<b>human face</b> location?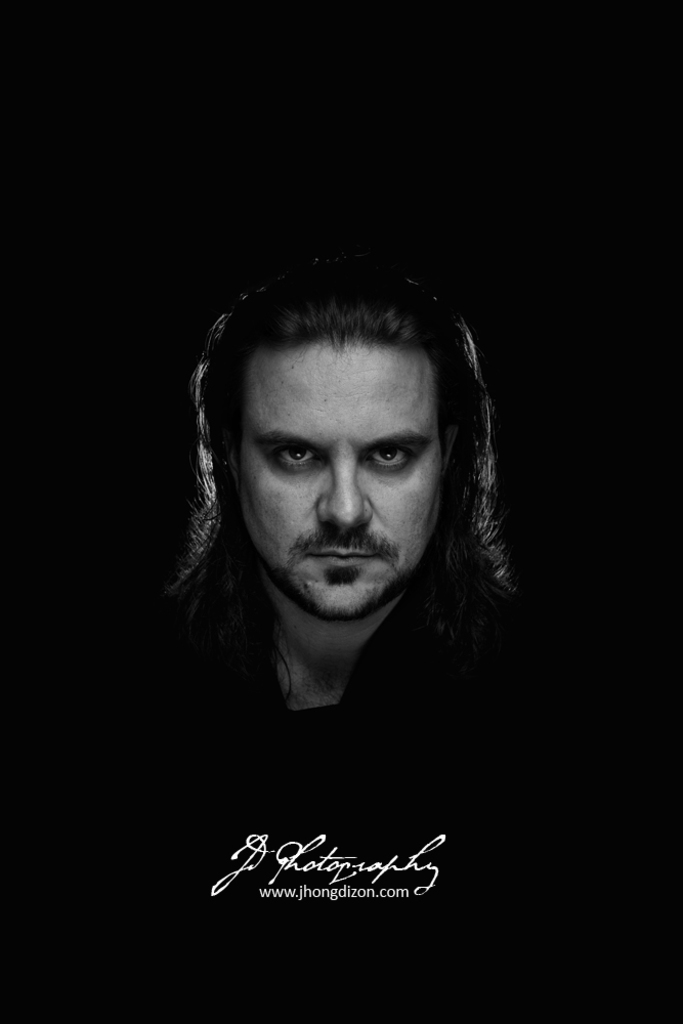
select_region(221, 333, 460, 609)
